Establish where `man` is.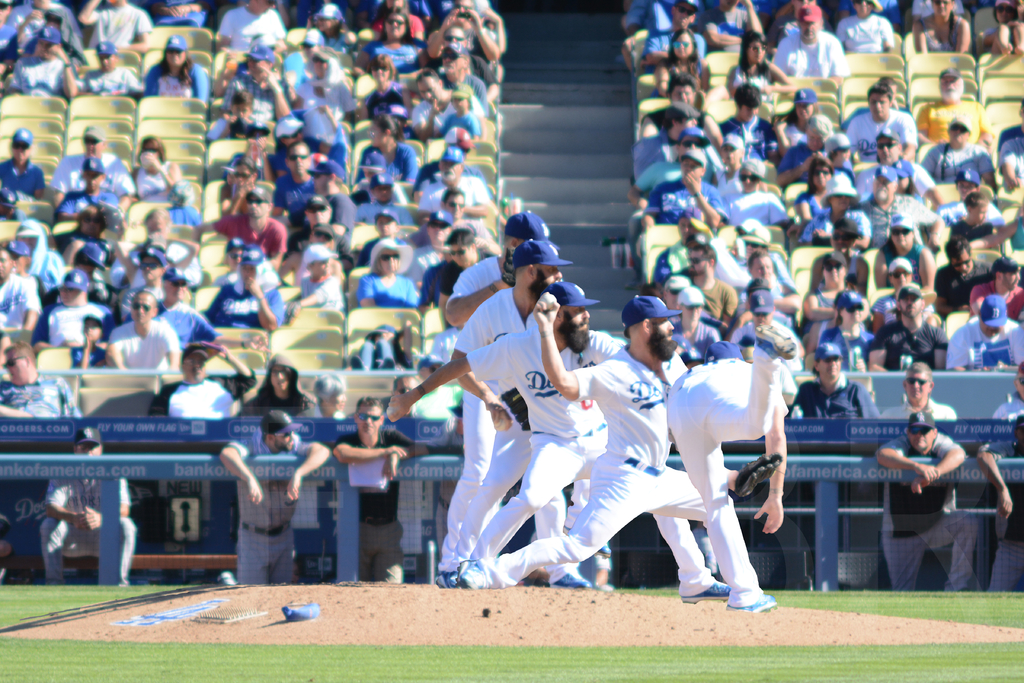
Established at x1=280, y1=195, x2=348, y2=261.
